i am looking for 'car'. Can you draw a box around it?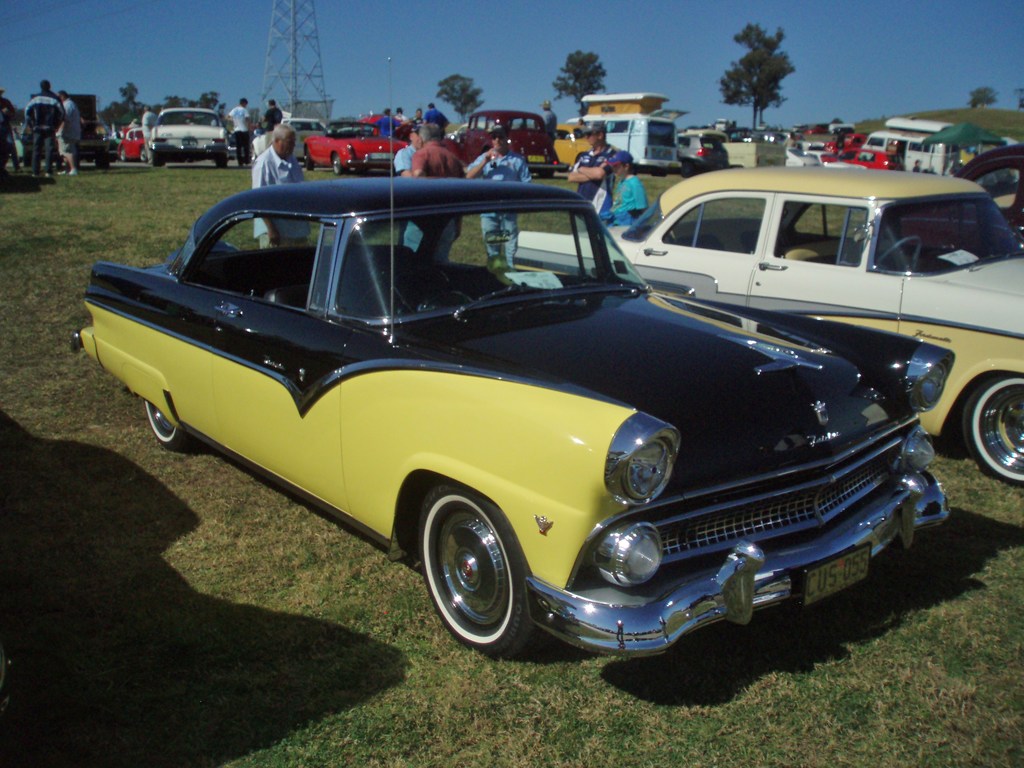
Sure, the bounding box is region(458, 110, 559, 178).
